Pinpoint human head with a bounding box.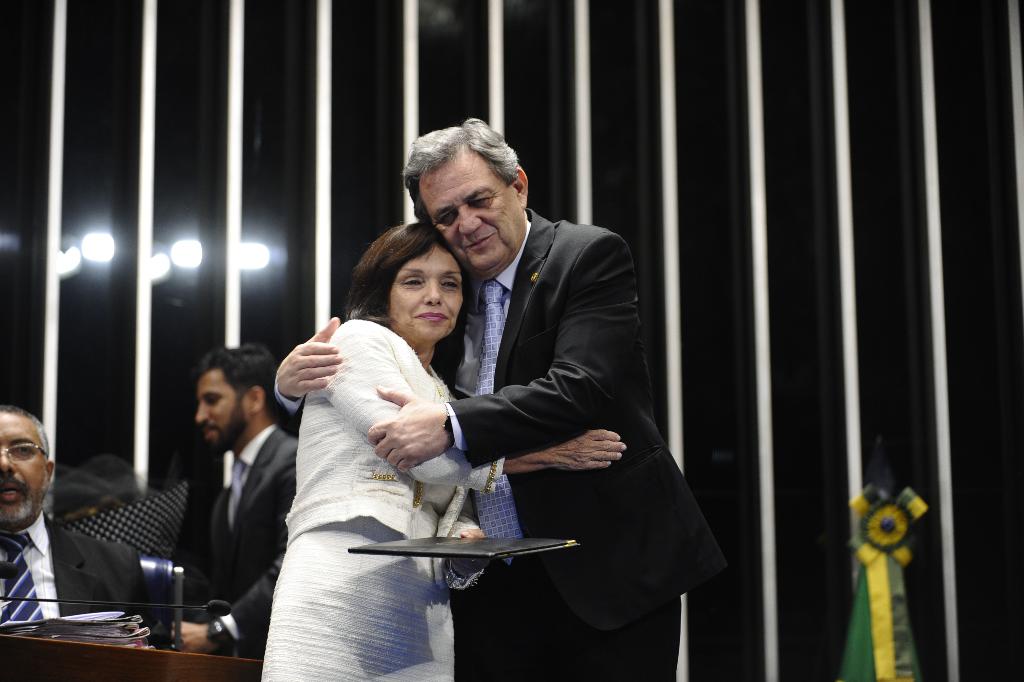
rect(403, 123, 537, 261).
